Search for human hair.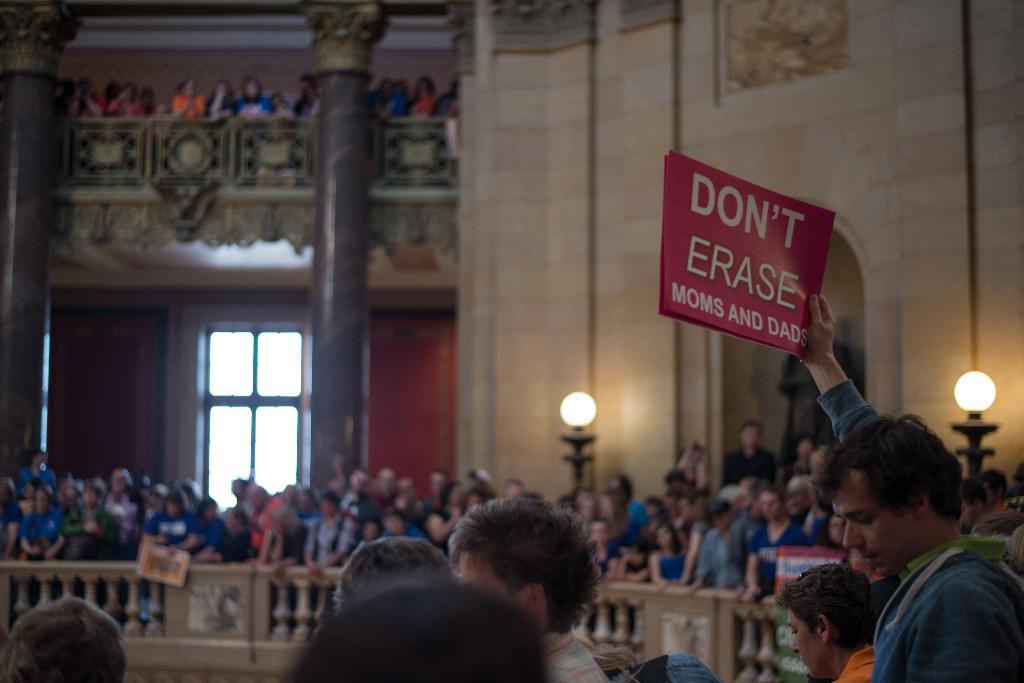
Found at (left=339, top=534, right=465, bottom=607).
